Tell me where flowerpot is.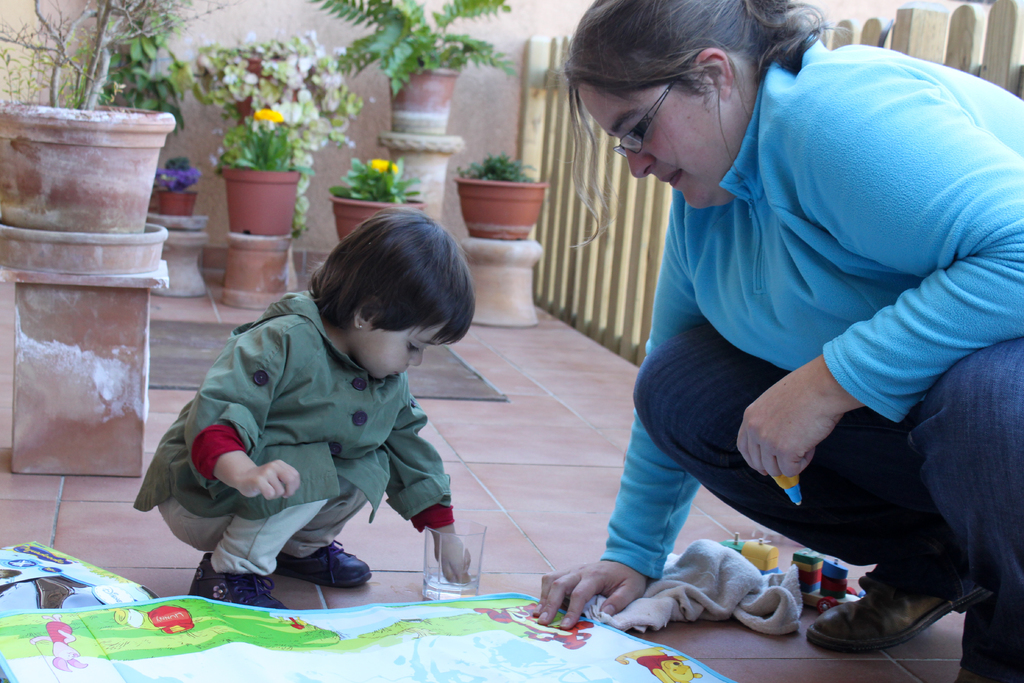
flowerpot is at box(211, 162, 300, 238).
